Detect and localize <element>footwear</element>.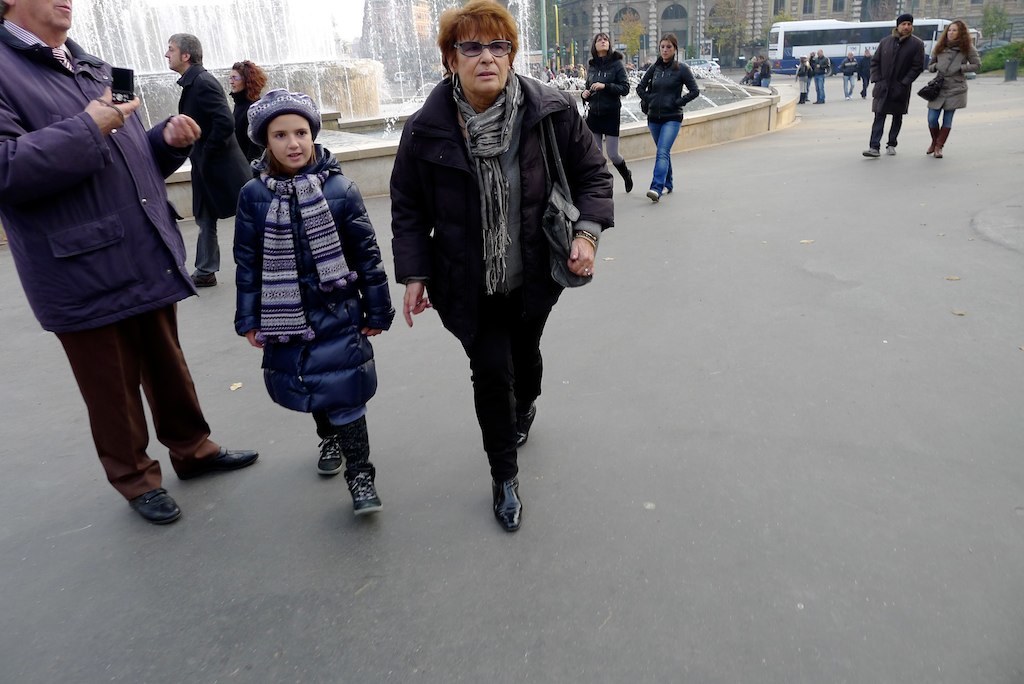
Localized at [x1=611, y1=162, x2=631, y2=190].
